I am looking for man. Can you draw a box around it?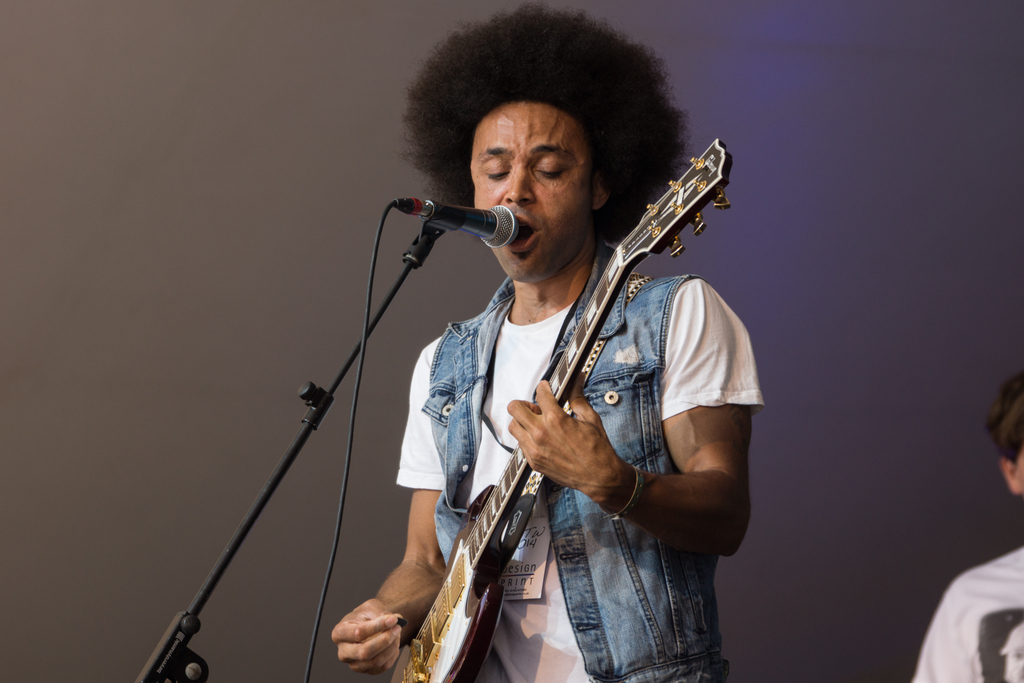
Sure, the bounding box is <region>332, 15, 758, 682</region>.
